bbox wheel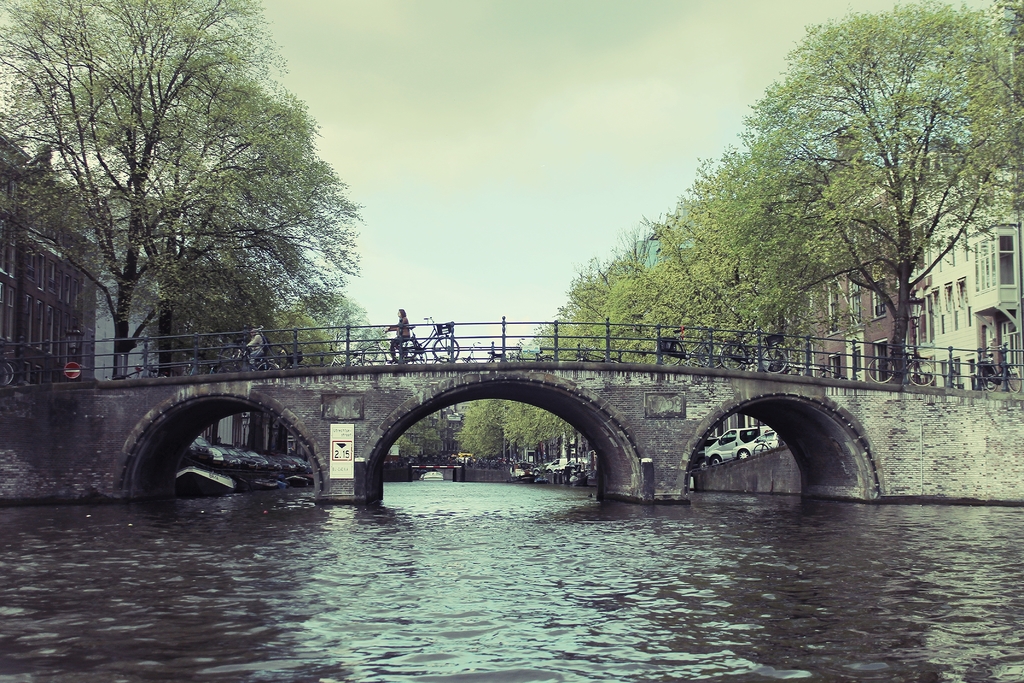
pyautogui.locateOnScreen(721, 340, 756, 373)
